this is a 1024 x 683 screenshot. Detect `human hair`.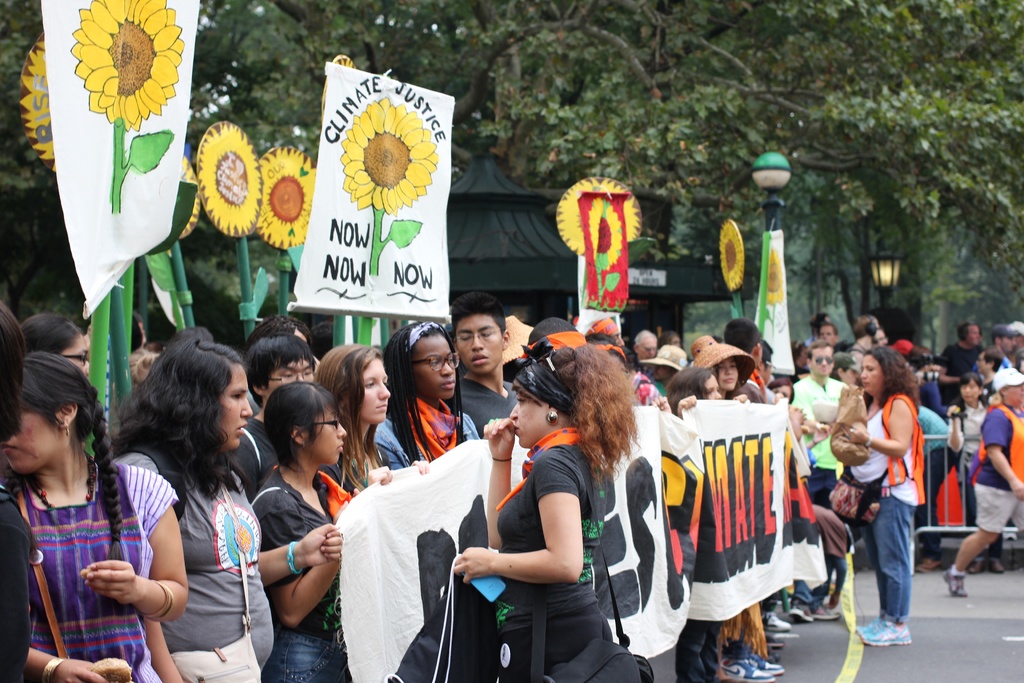
l=118, t=333, r=245, b=495.
